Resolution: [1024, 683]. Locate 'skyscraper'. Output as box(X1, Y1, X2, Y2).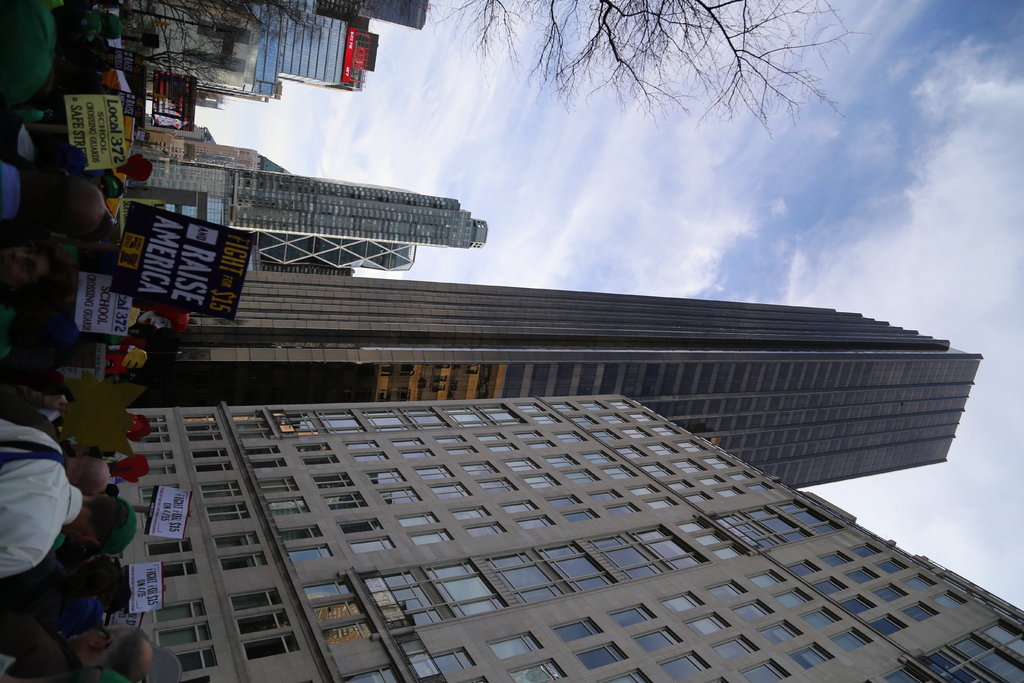
box(138, 159, 485, 245).
